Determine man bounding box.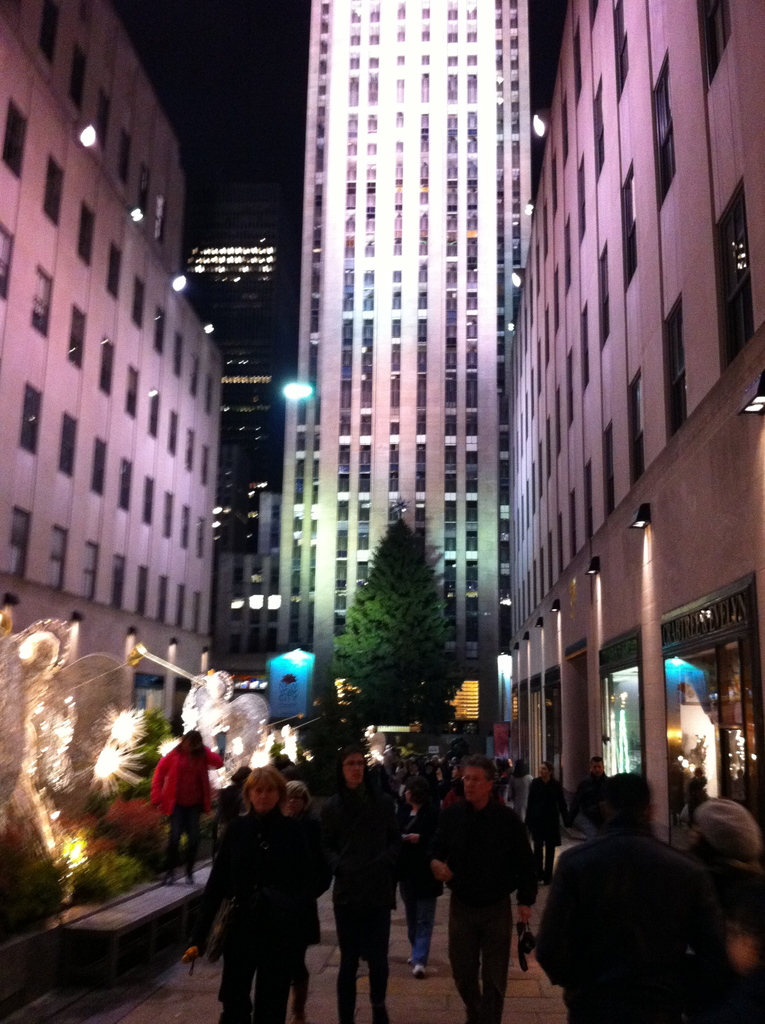
Determined: crop(527, 783, 718, 1022).
